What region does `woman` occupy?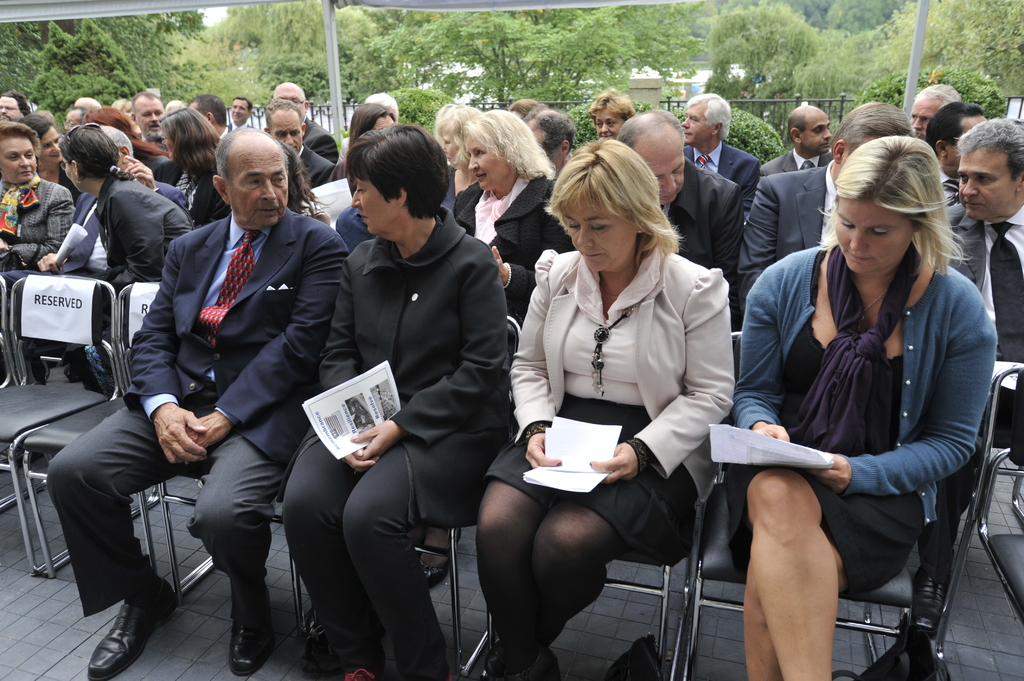
Rect(476, 136, 741, 680).
